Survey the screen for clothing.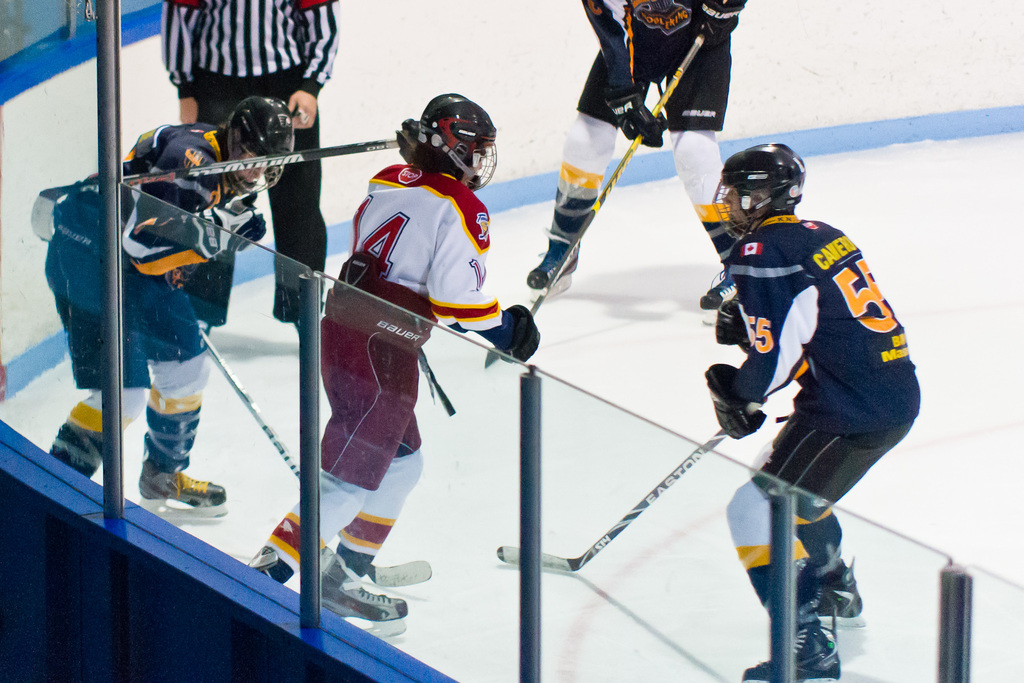
Survey found: 551:0:754:256.
